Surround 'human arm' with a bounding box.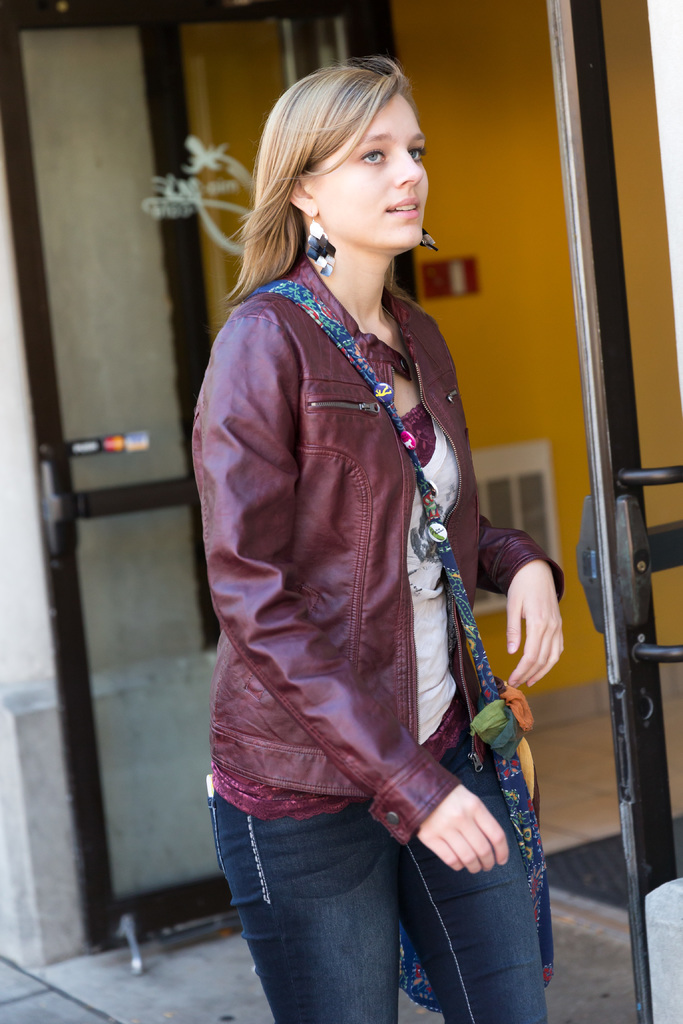
bbox(199, 314, 514, 885).
